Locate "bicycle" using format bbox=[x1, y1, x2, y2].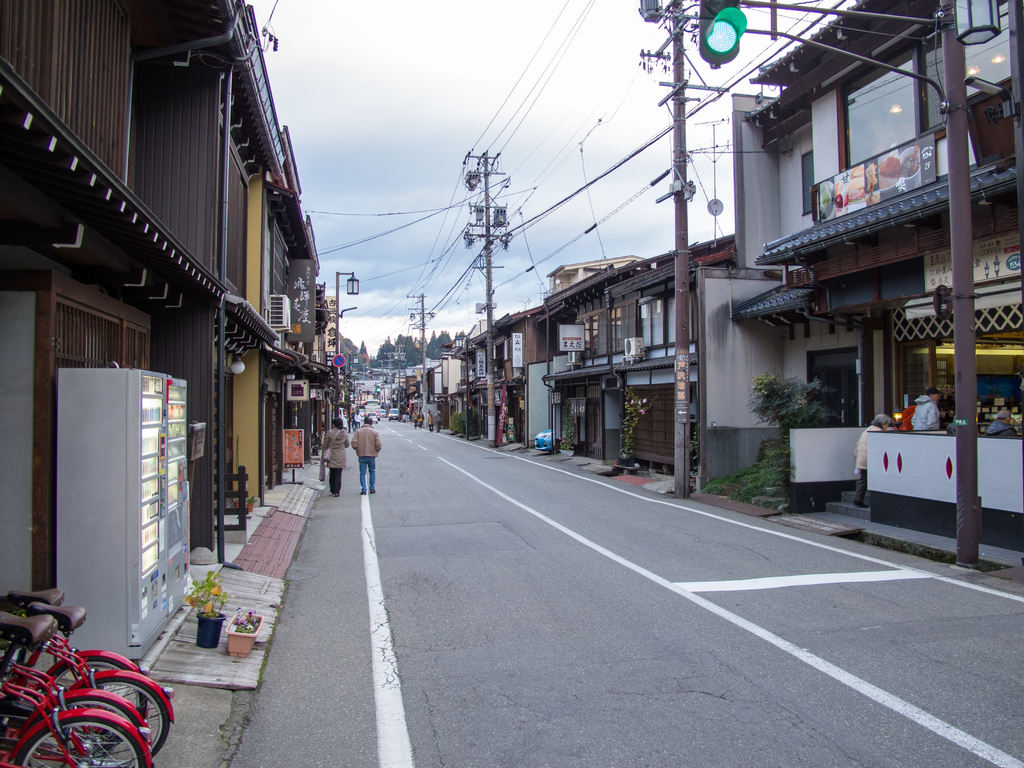
bbox=[0, 605, 189, 756].
